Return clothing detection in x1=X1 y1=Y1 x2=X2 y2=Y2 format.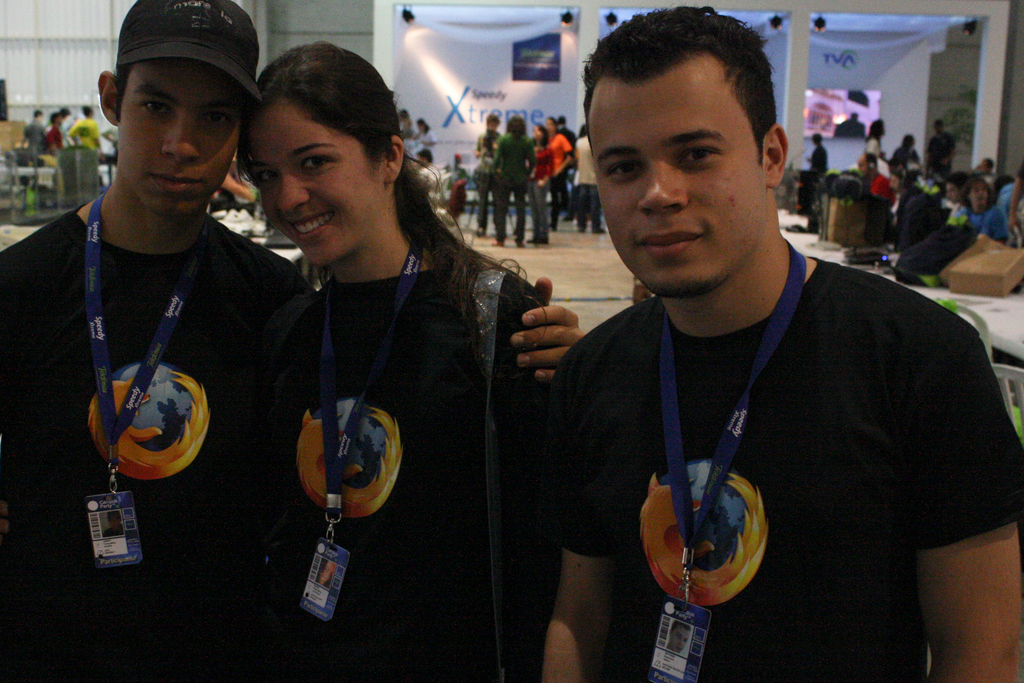
x1=573 y1=133 x2=600 y2=229.
